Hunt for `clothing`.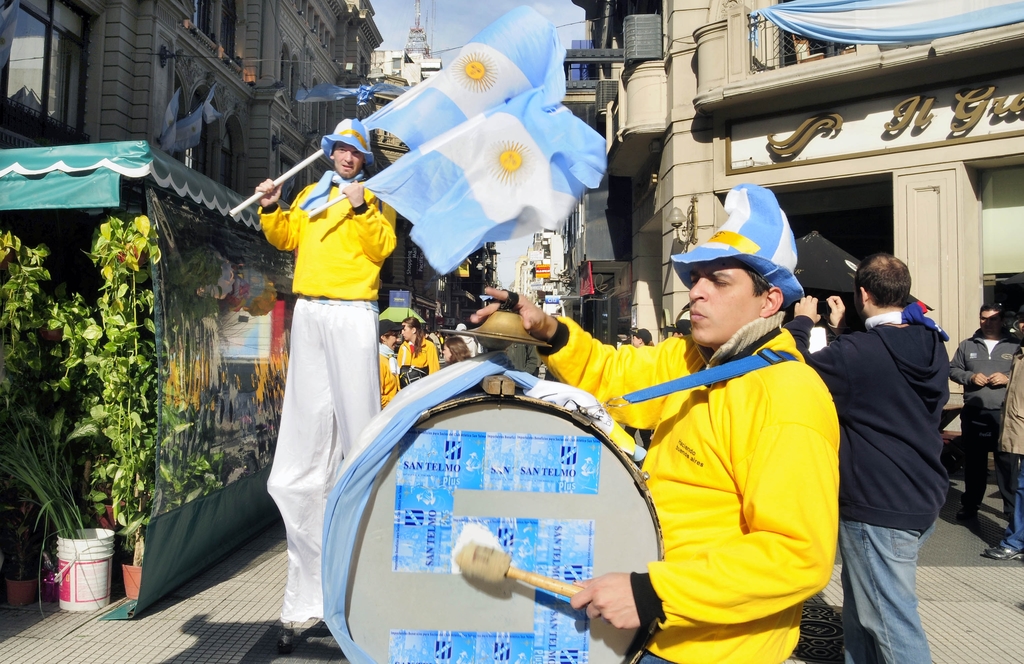
Hunted down at (377, 341, 401, 408).
